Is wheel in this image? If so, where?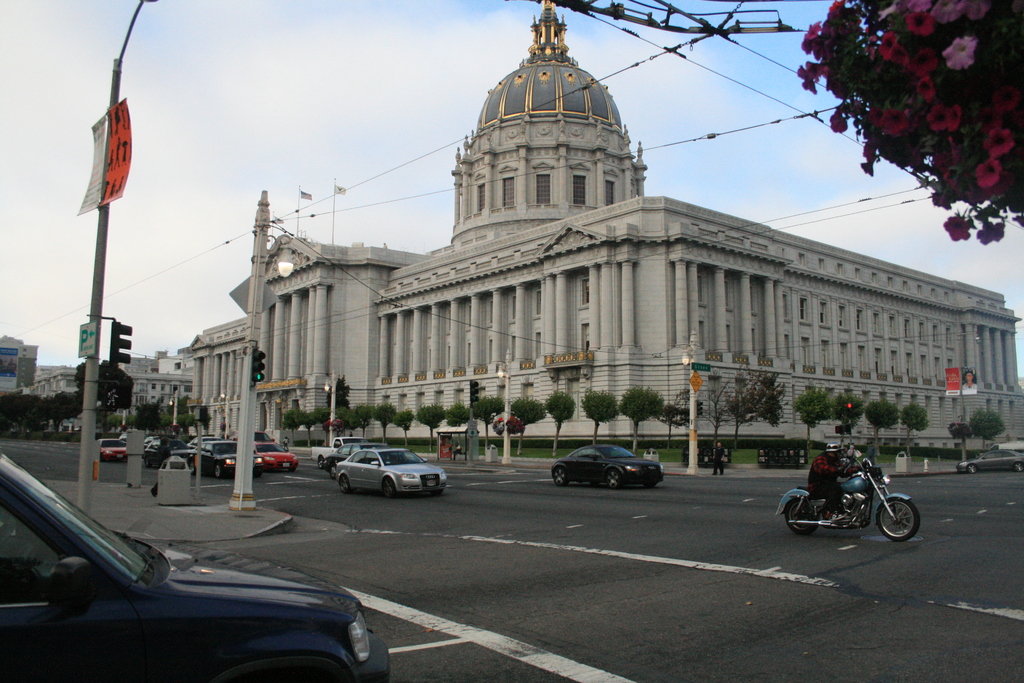
Yes, at rect(554, 465, 566, 486).
